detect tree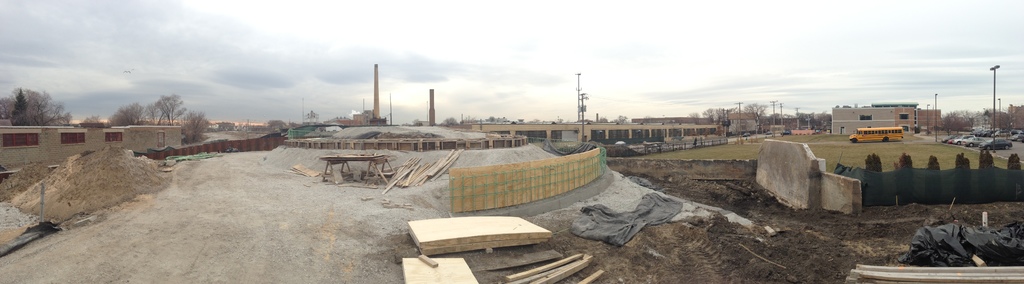
box=[924, 154, 941, 202]
